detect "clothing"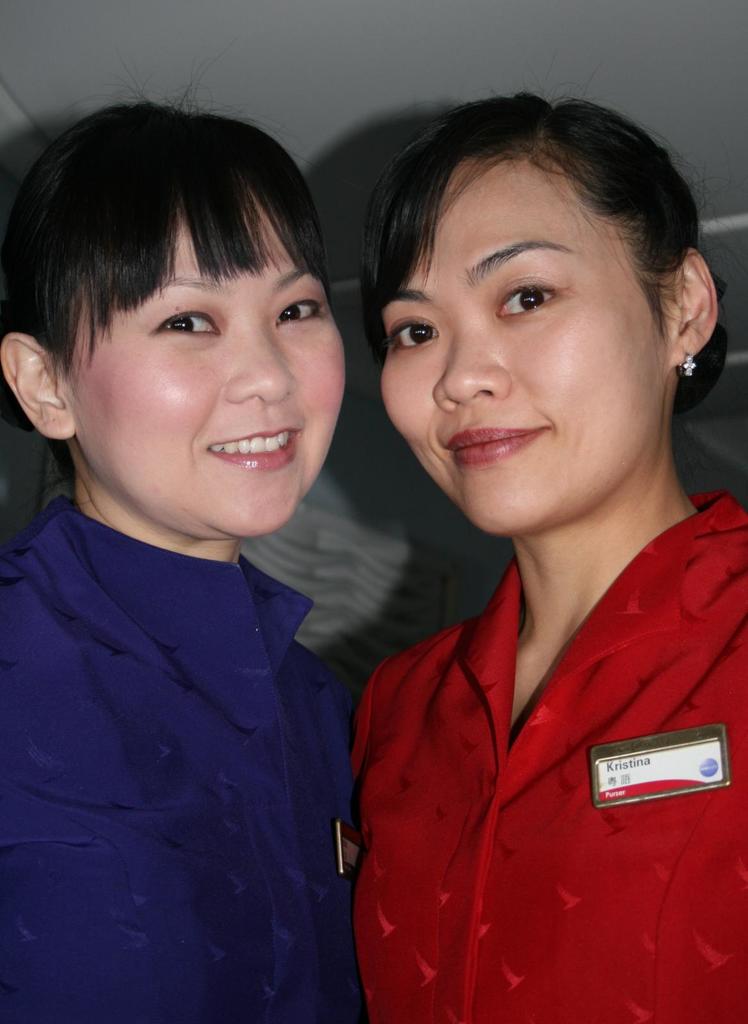
[left=0, top=503, right=371, bottom=1023]
